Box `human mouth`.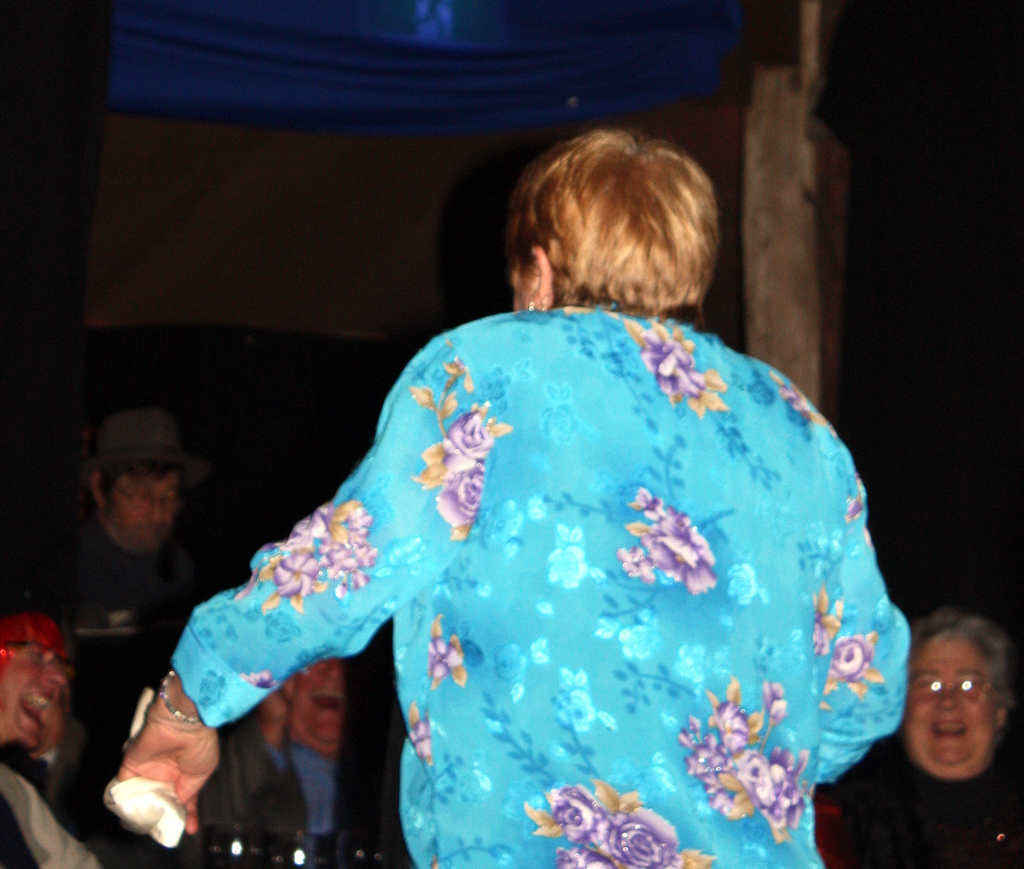
<bbox>142, 525, 164, 531</bbox>.
